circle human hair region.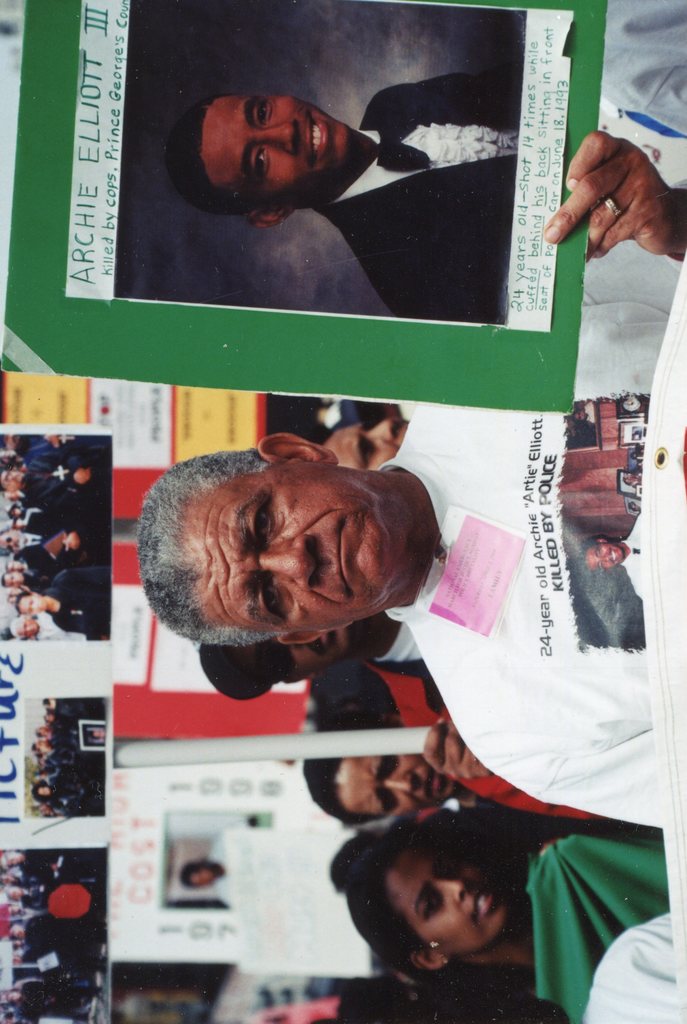
Region: detection(163, 92, 281, 221).
